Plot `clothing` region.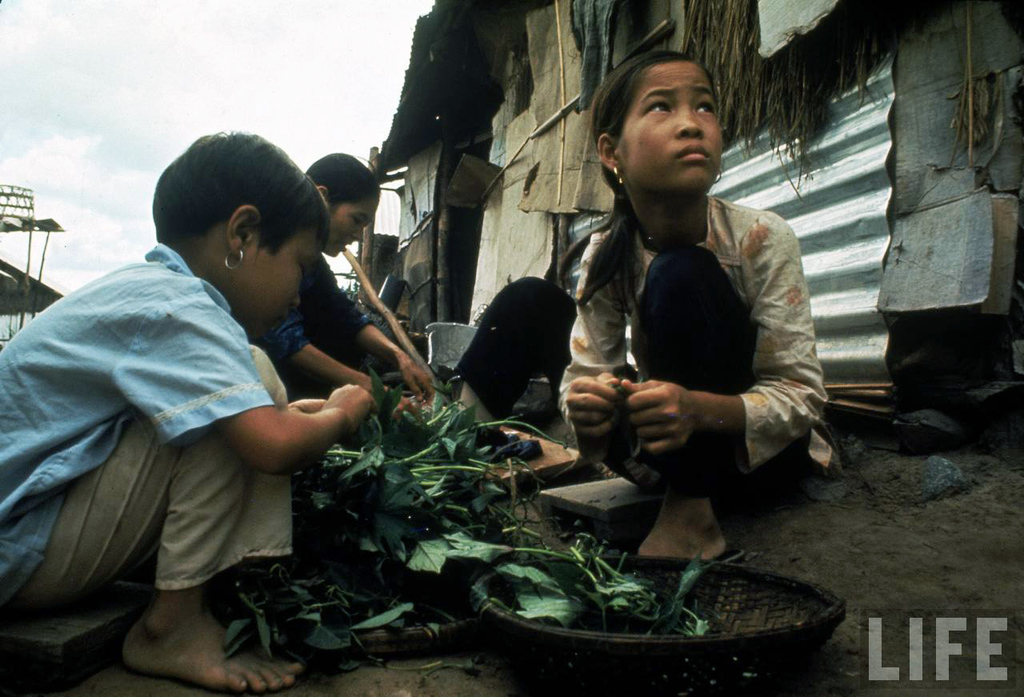
Plotted at (234, 251, 364, 401).
